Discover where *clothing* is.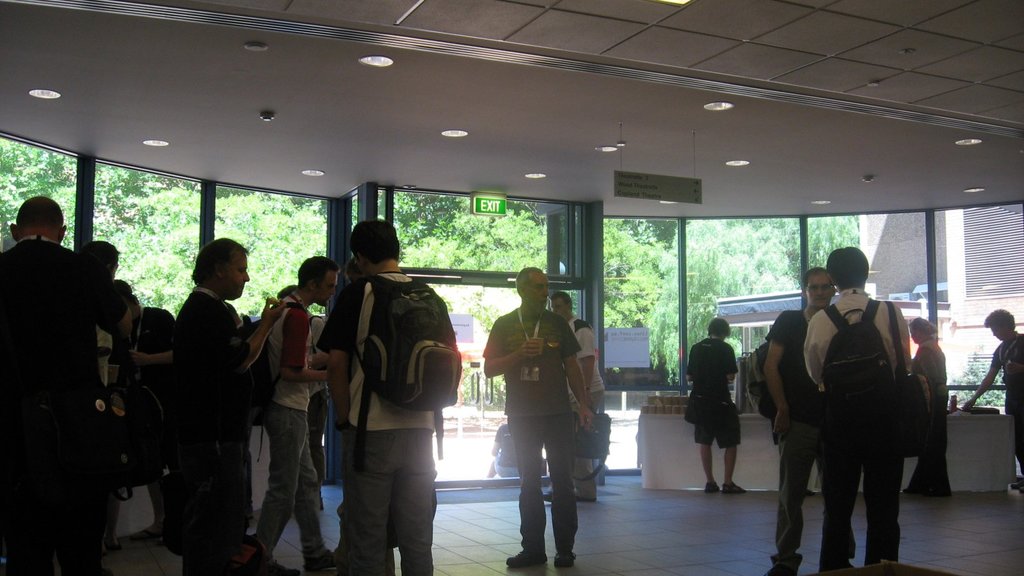
Discovered at left=0, top=237, right=130, bottom=575.
